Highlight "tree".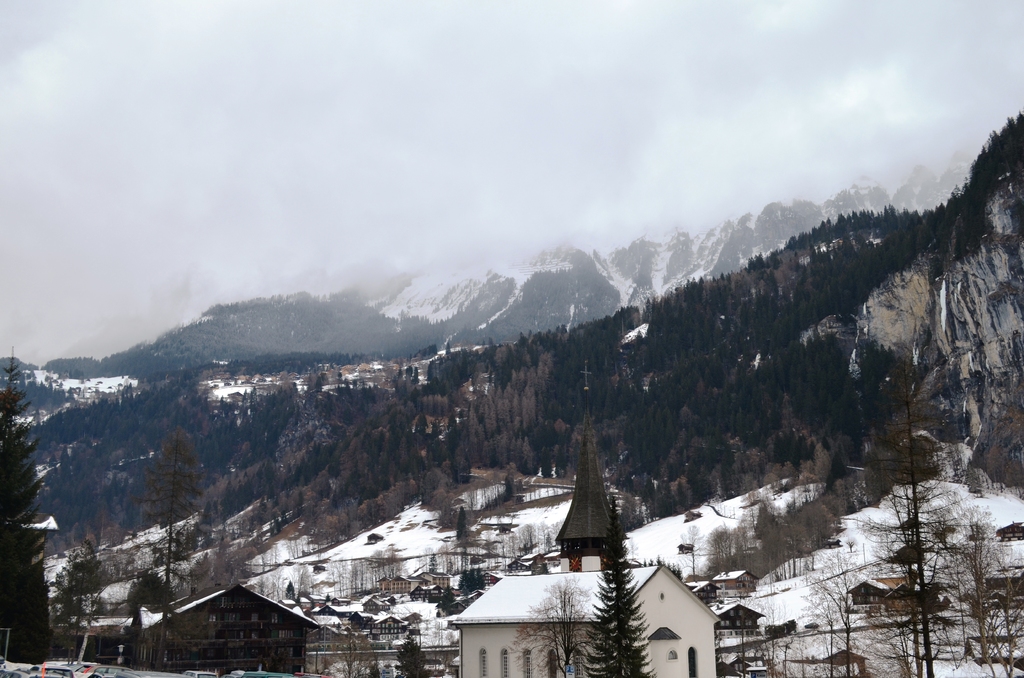
Highlighted region: [x1=52, y1=543, x2=109, y2=660].
